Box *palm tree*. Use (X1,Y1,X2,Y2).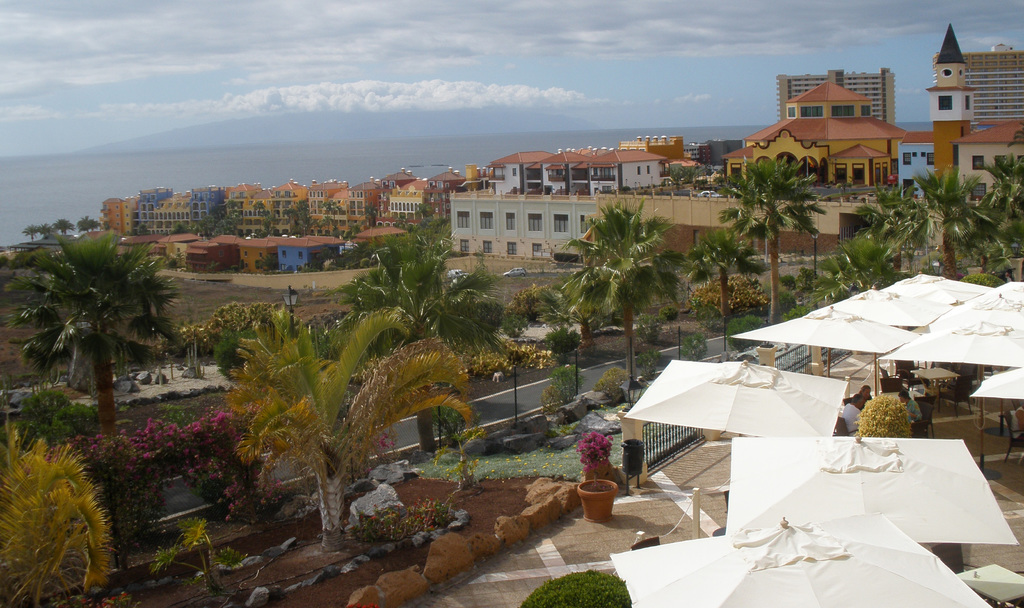
(0,438,115,607).
